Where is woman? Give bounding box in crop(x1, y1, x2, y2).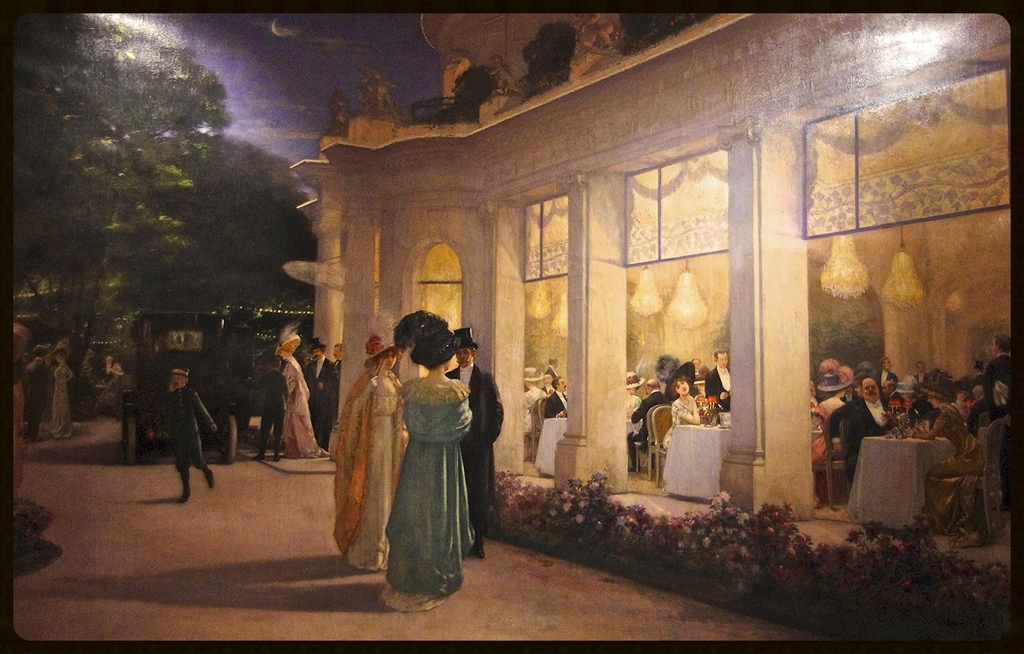
crop(273, 320, 326, 456).
